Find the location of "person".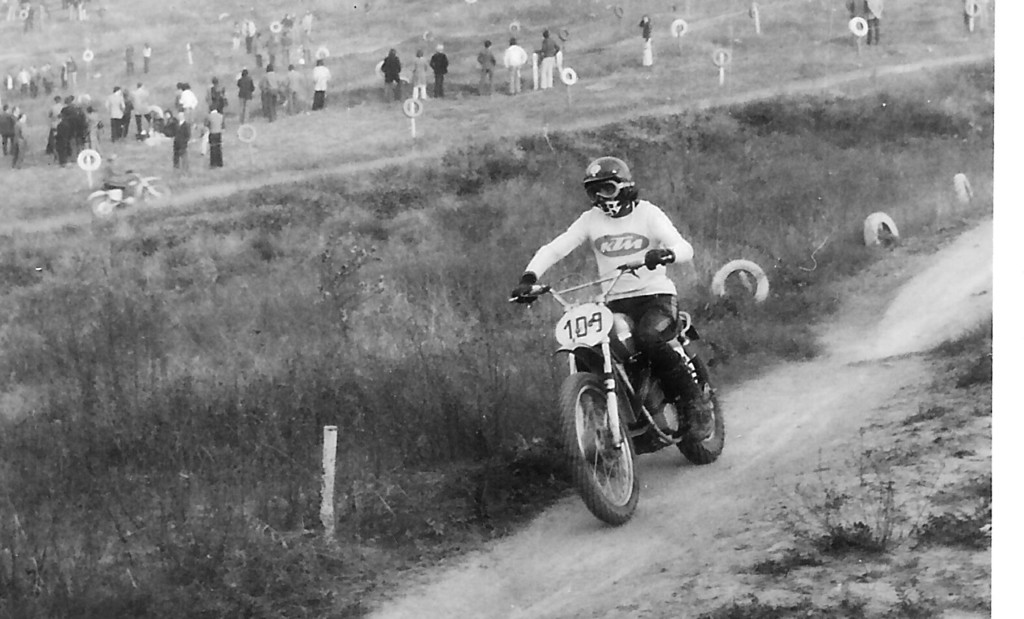
Location: left=210, top=81, right=228, bottom=115.
